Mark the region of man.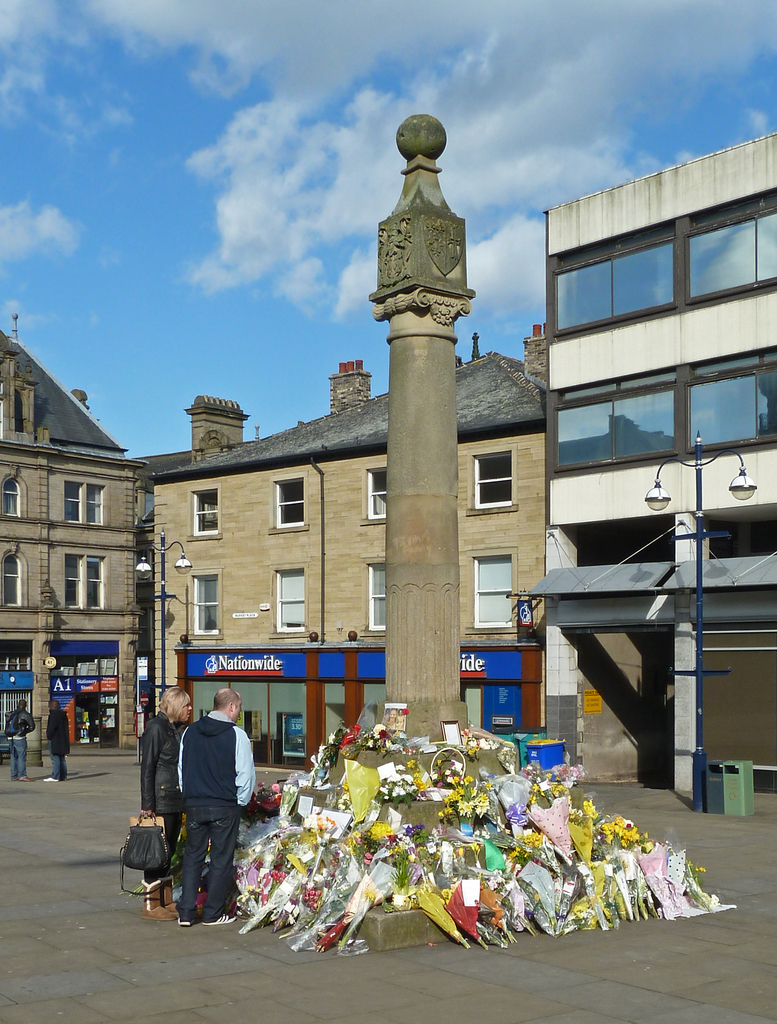
Region: (x1=33, y1=699, x2=81, y2=788).
